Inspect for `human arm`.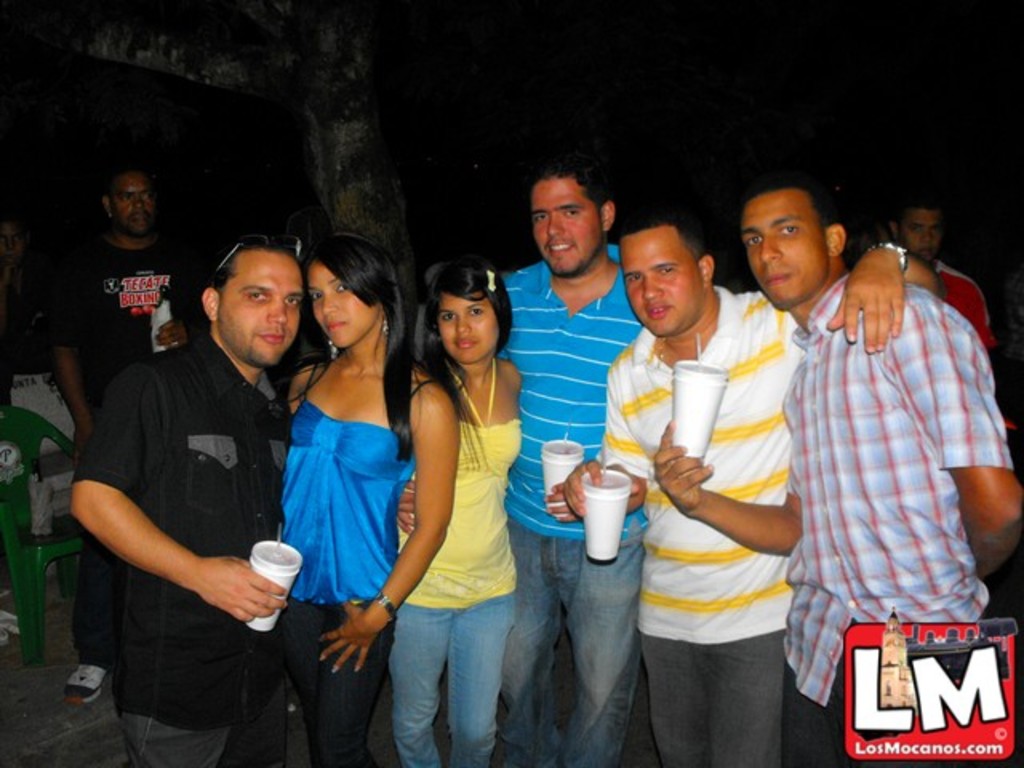
Inspection: select_region(818, 230, 952, 355).
